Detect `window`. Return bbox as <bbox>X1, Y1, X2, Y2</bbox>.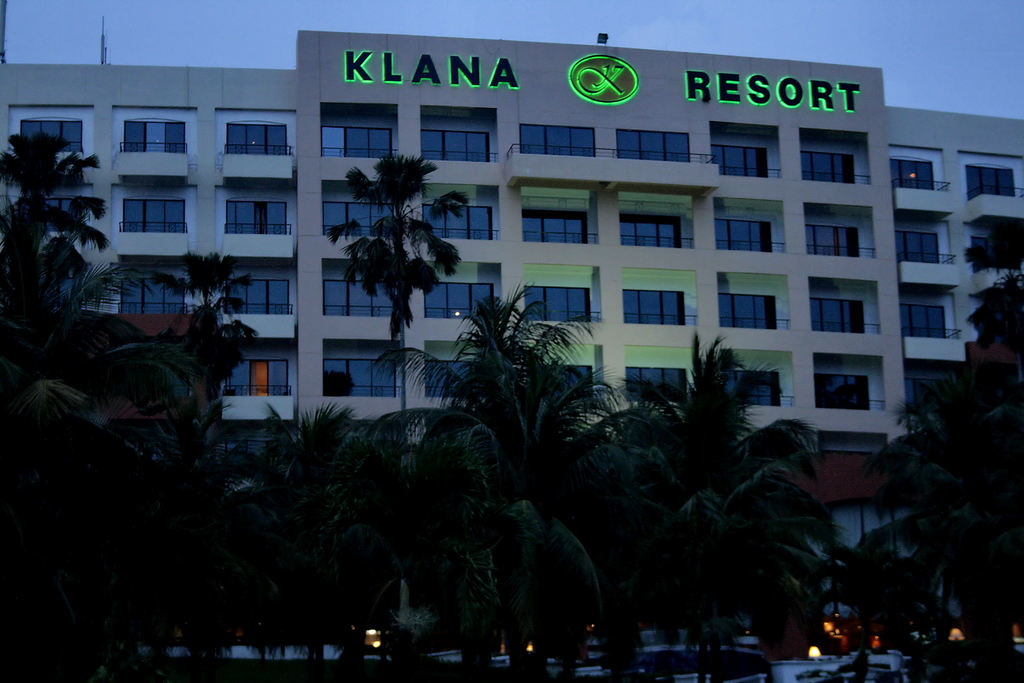
<bbox>810, 299, 863, 336</bbox>.
